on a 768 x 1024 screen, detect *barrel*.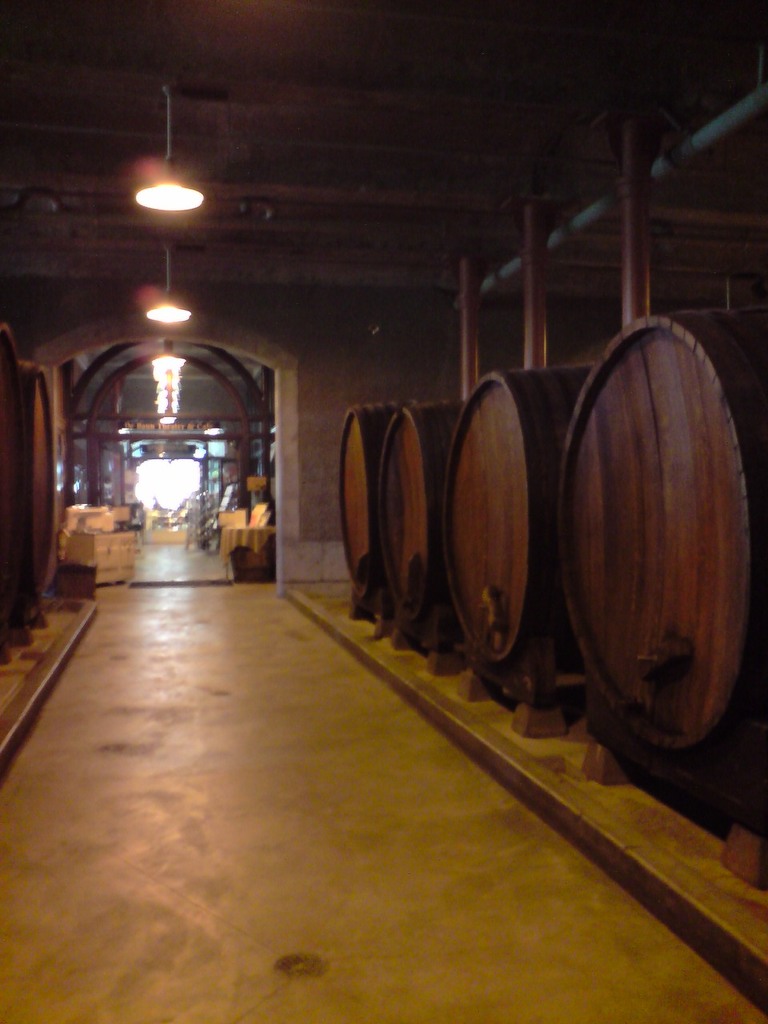
bbox(443, 351, 614, 661).
